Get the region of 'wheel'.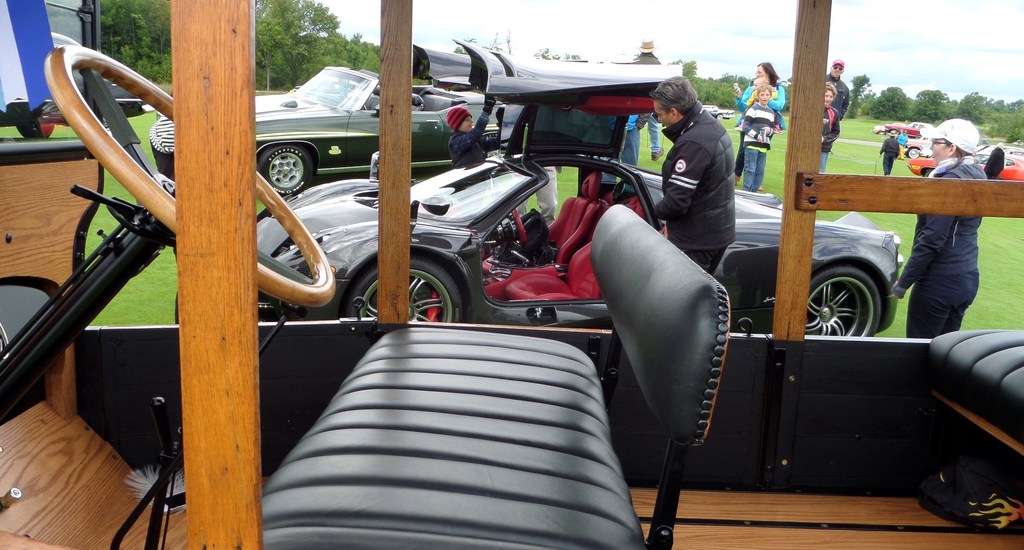
box(253, 141, 315, 196).
